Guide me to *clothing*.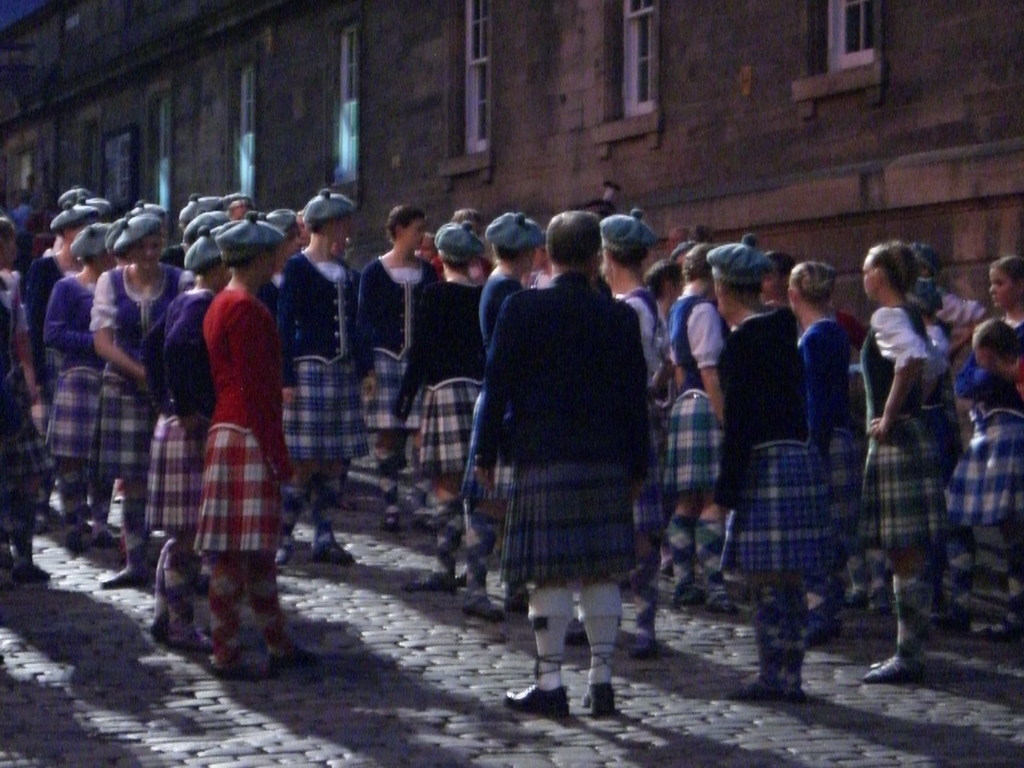
Guidance: <box>714,304,834,566</box>.
